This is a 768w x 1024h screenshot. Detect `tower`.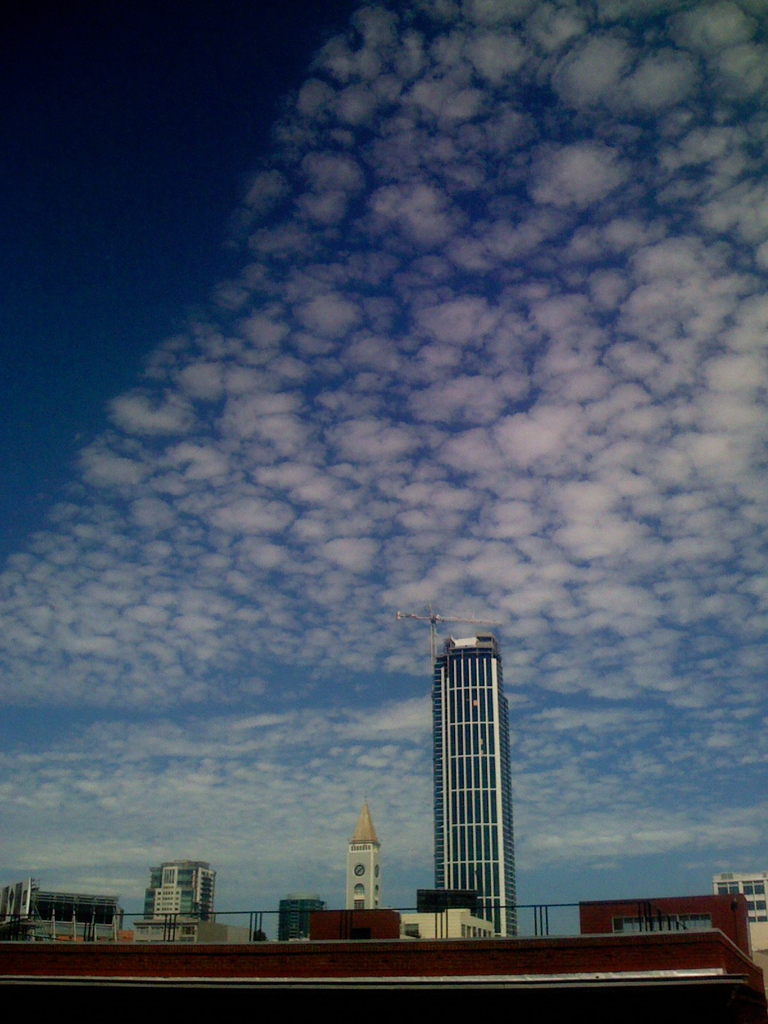
{"x1": 136, "y1": 855, "x2": 220, "y2": 951}.
